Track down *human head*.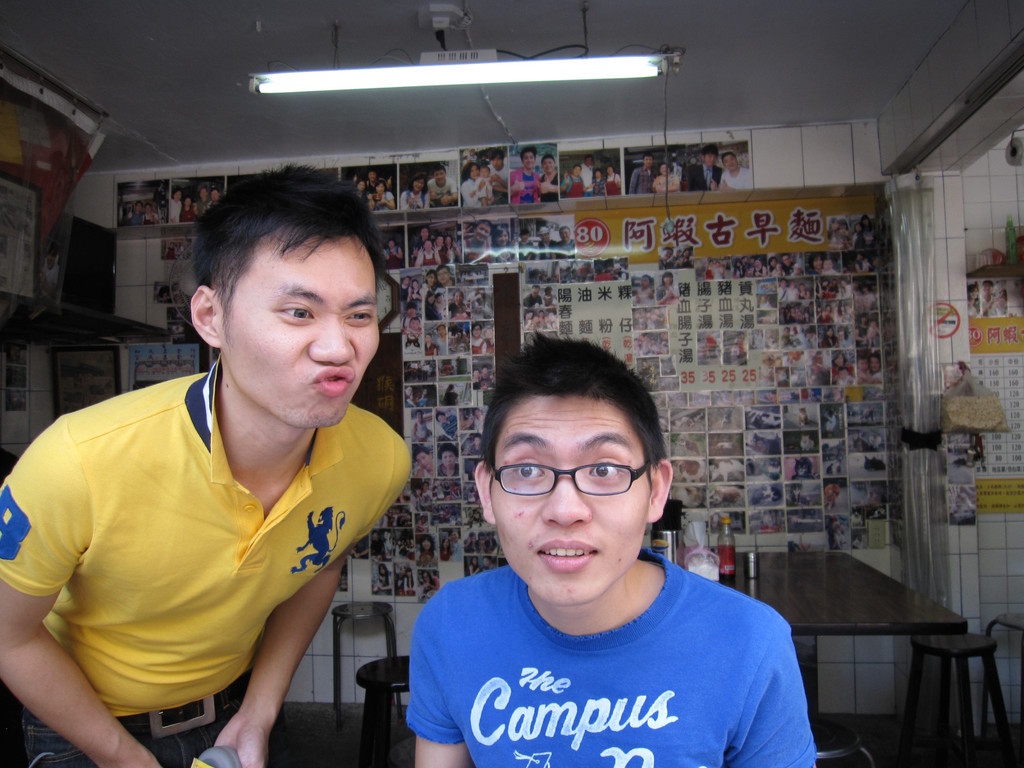
Tracked to pyautogui.locateOnScreen(417, 535, 435, 550).
